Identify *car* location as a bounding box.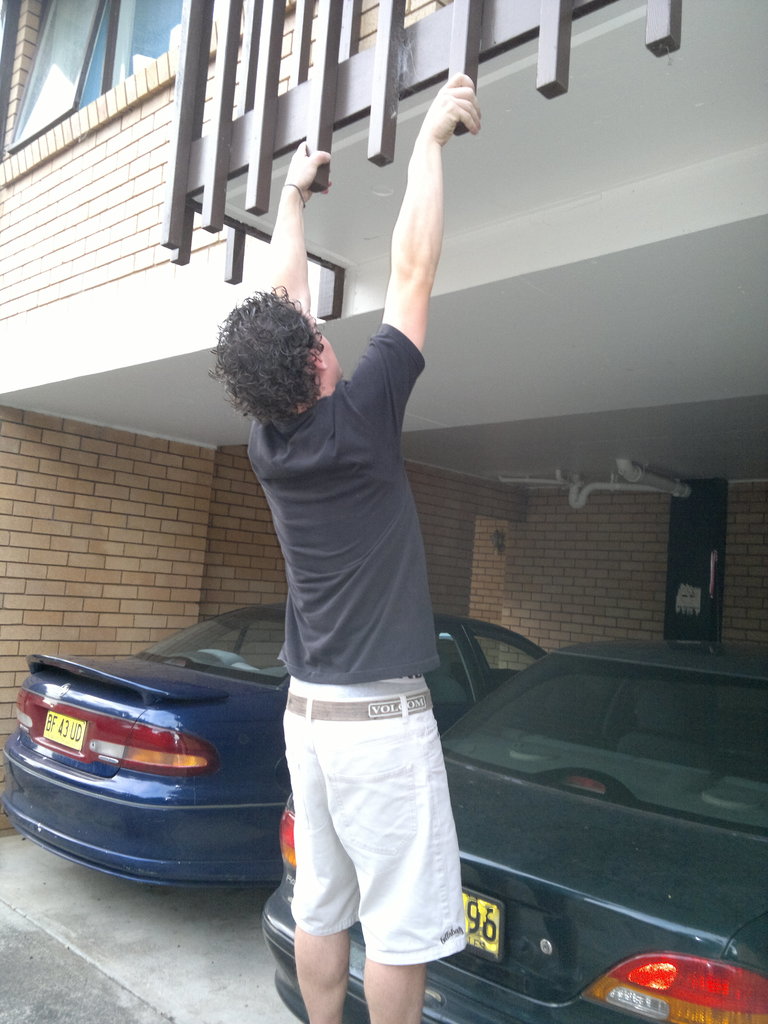
BBox(5, 597, 550, 892).
